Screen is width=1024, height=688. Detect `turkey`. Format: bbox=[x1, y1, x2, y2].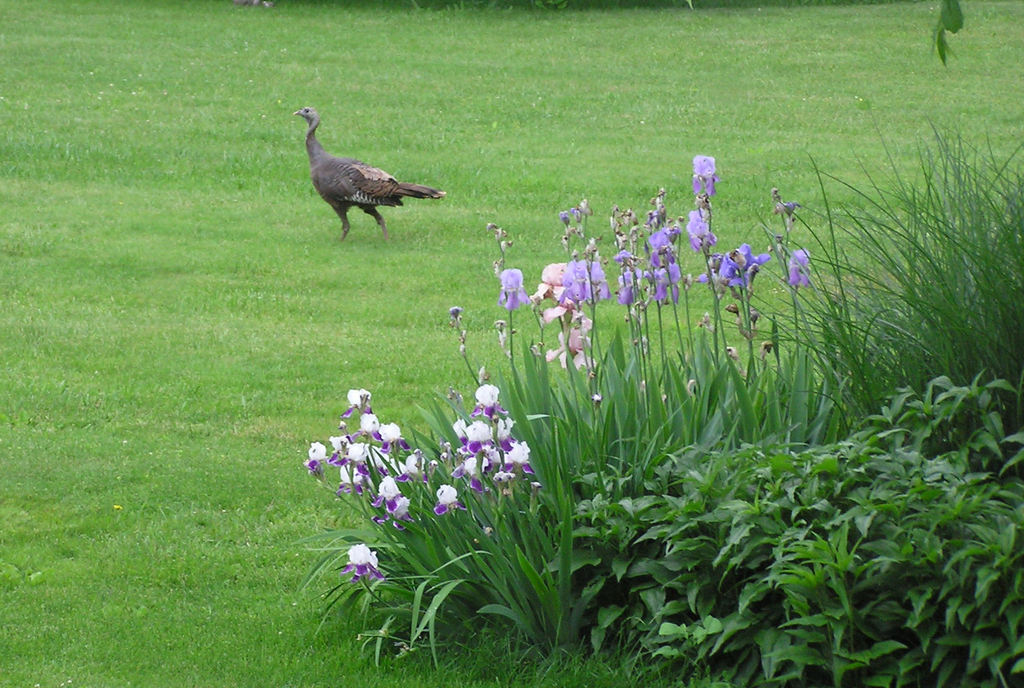
bbox=[294, 105, 446, 240].
